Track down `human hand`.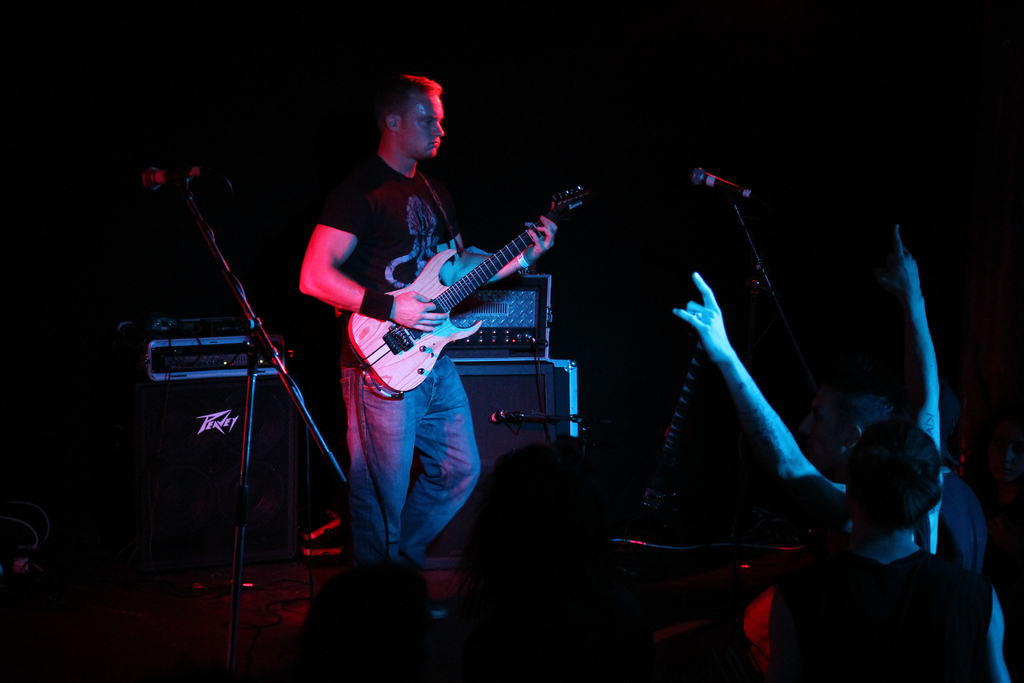
Tracked to 522 214 561 260.
